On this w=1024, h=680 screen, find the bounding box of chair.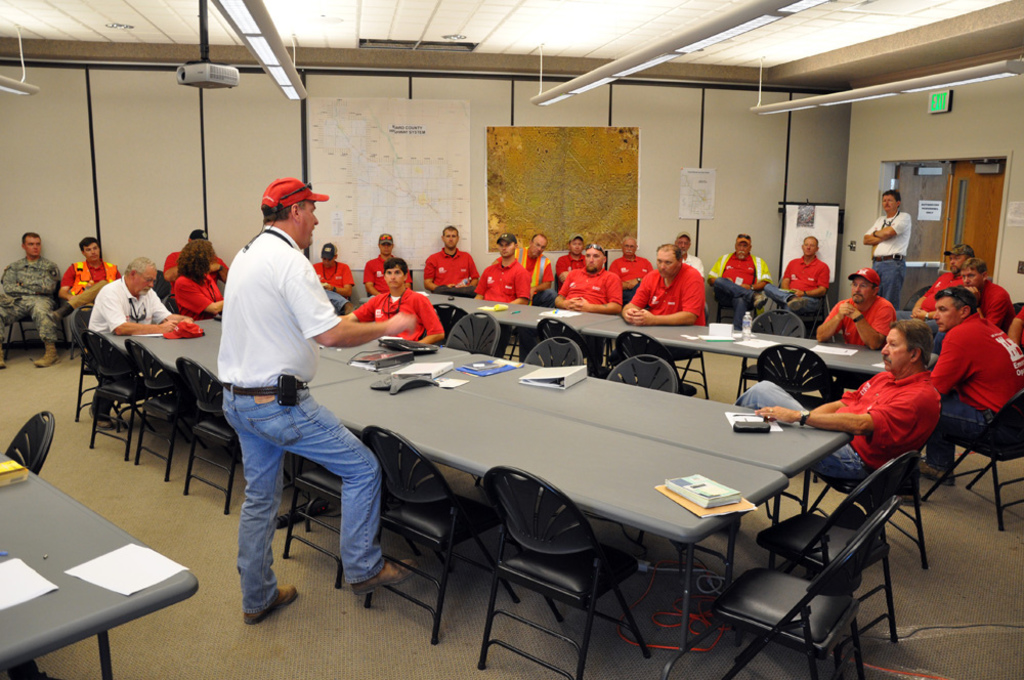
Bounding box: 759 343 847 412.
